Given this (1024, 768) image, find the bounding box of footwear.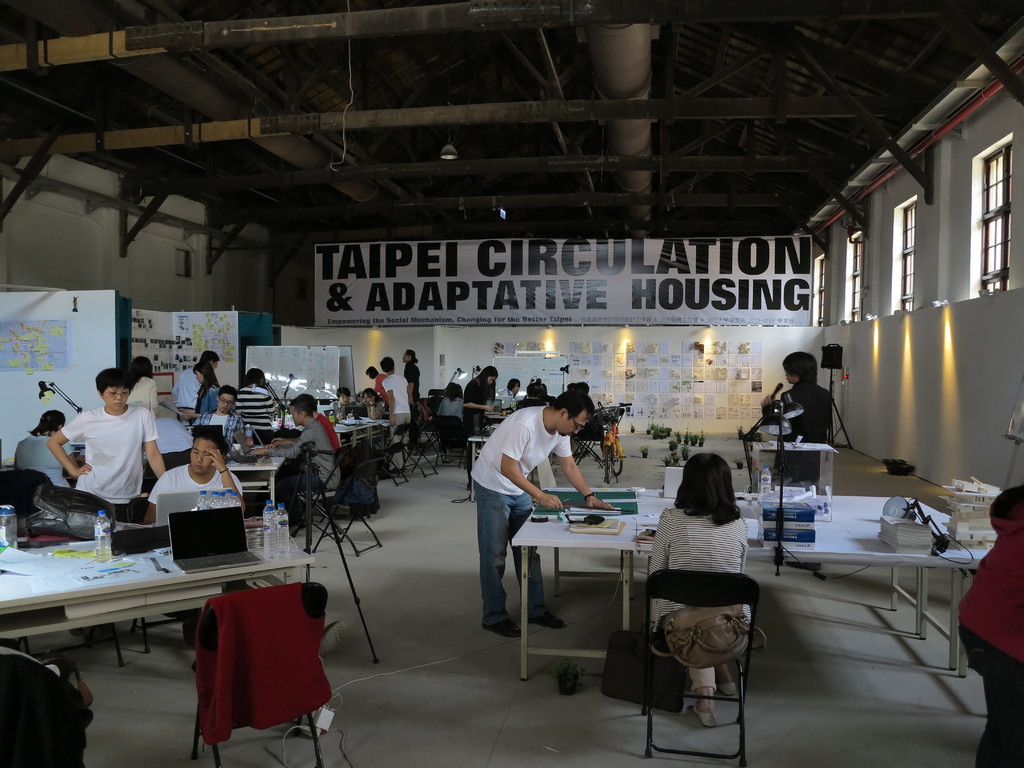
select_region(445, 456, 450, 460).
